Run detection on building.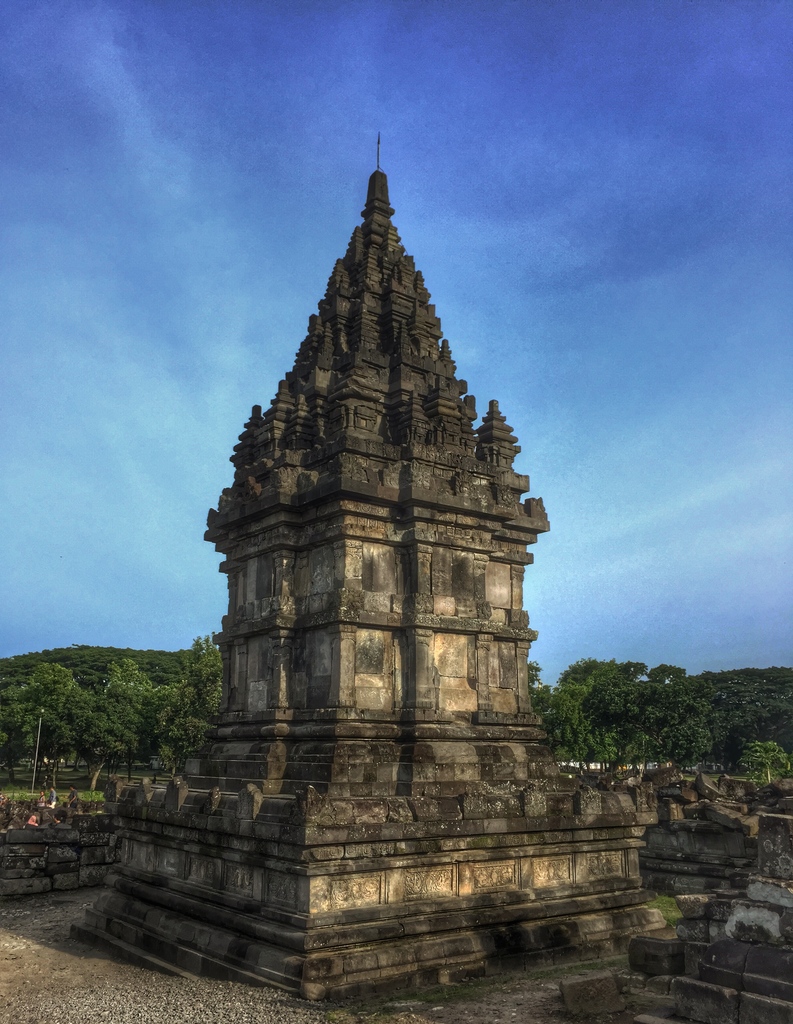
Result: 73,157,650,993.
